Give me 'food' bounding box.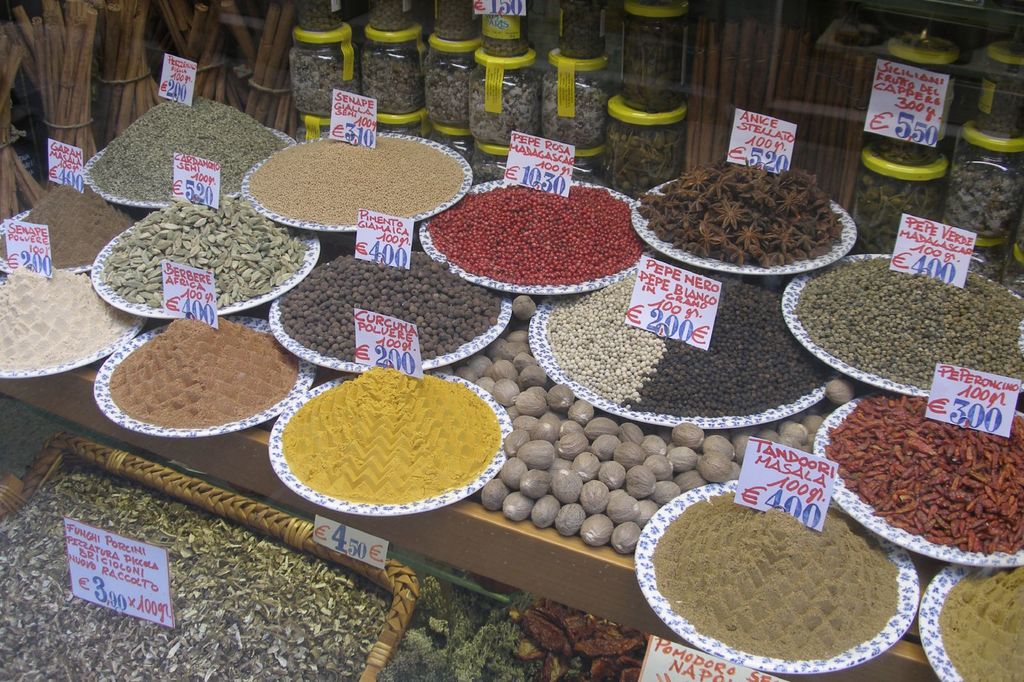
101 196 314 309.
